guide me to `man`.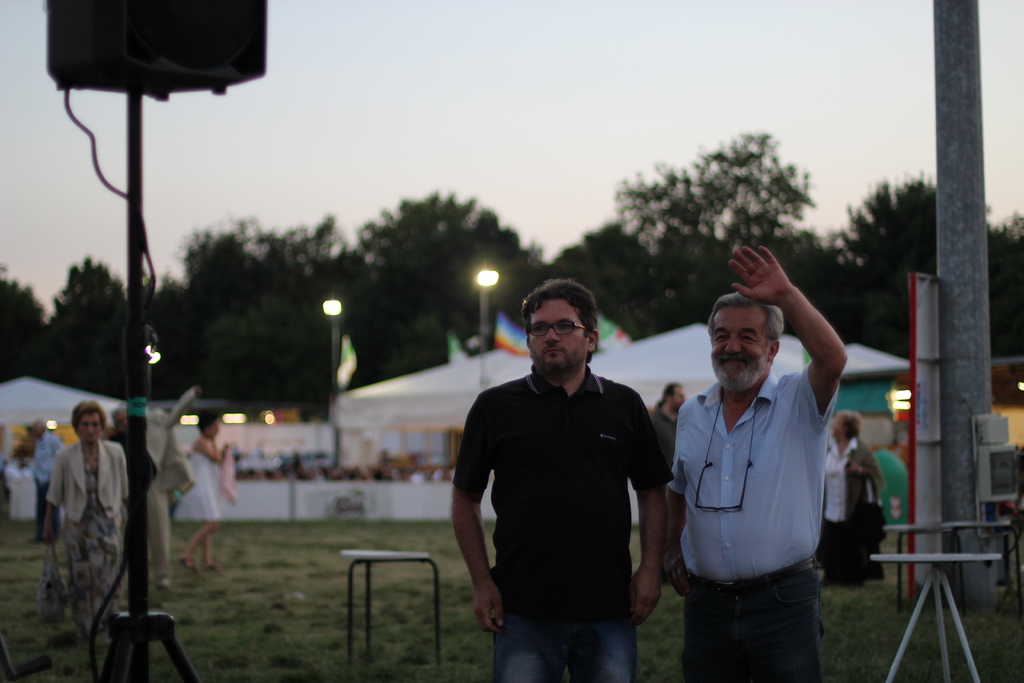
Guidance: region(460, 266, 688, 671).
